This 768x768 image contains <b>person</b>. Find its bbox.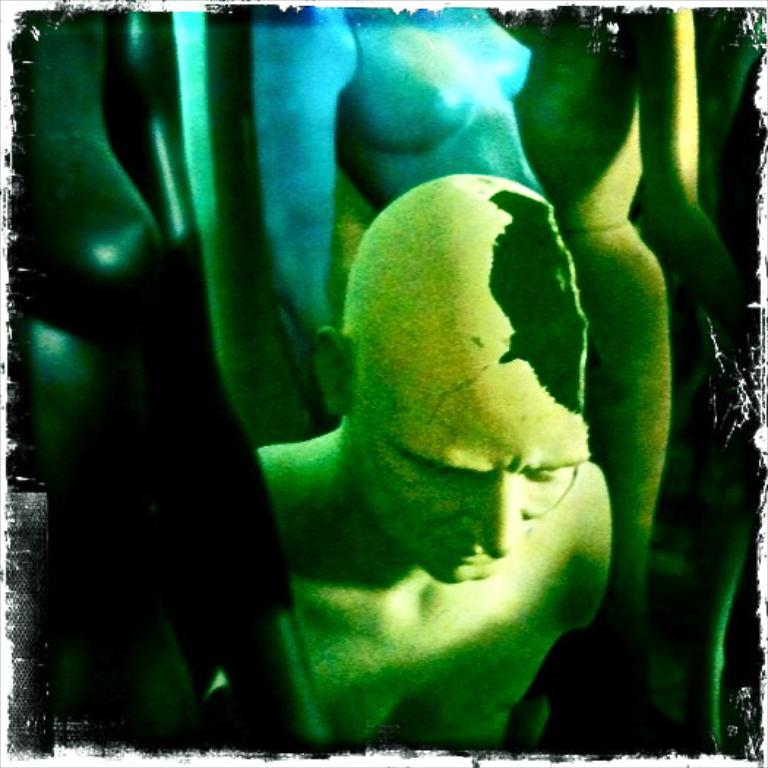
crop(253, 176, 609, 748).
